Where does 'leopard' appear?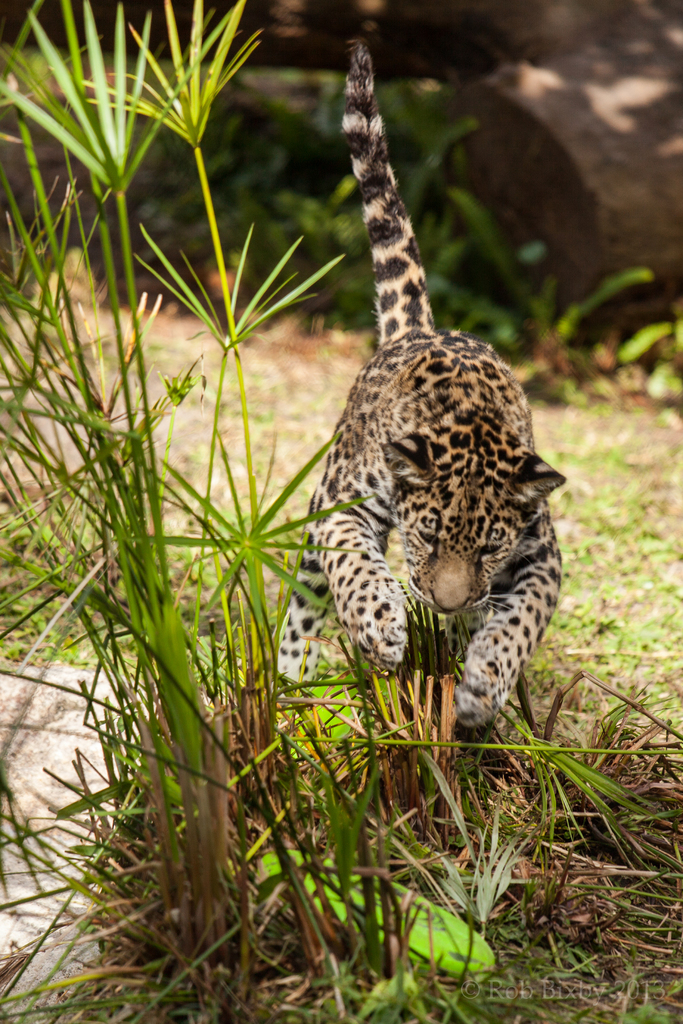
Appears at box=[281, 33, 568, 732].
